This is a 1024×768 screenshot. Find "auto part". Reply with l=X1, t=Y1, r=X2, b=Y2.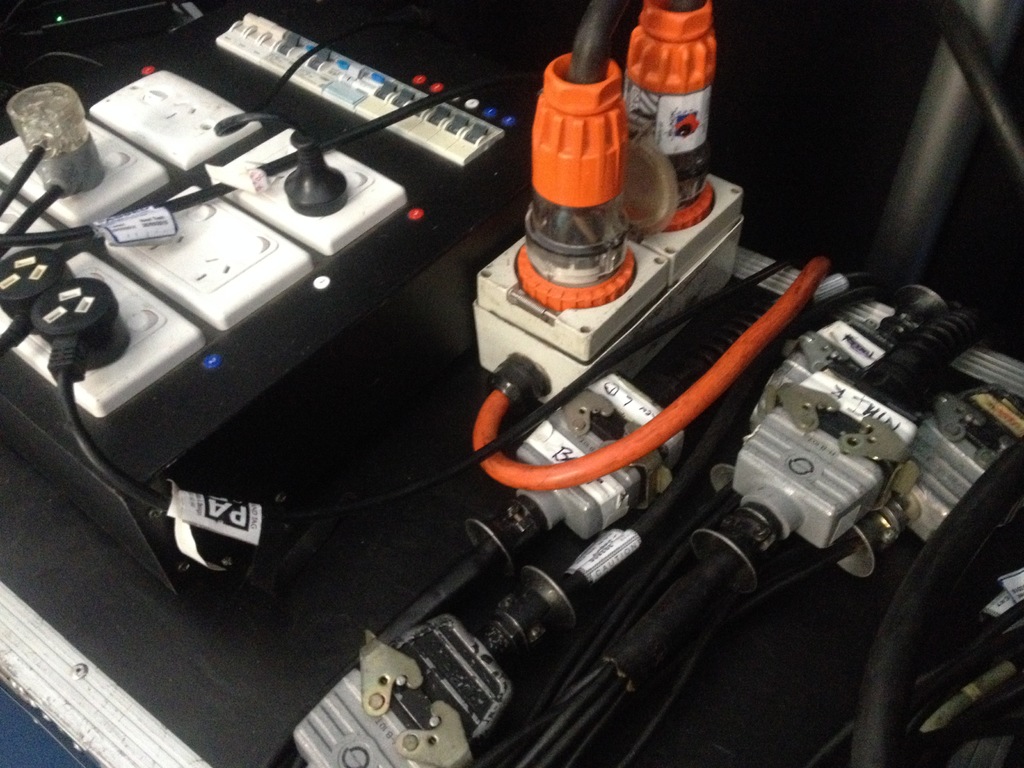
l=590, t=151, r=744, b=310.
